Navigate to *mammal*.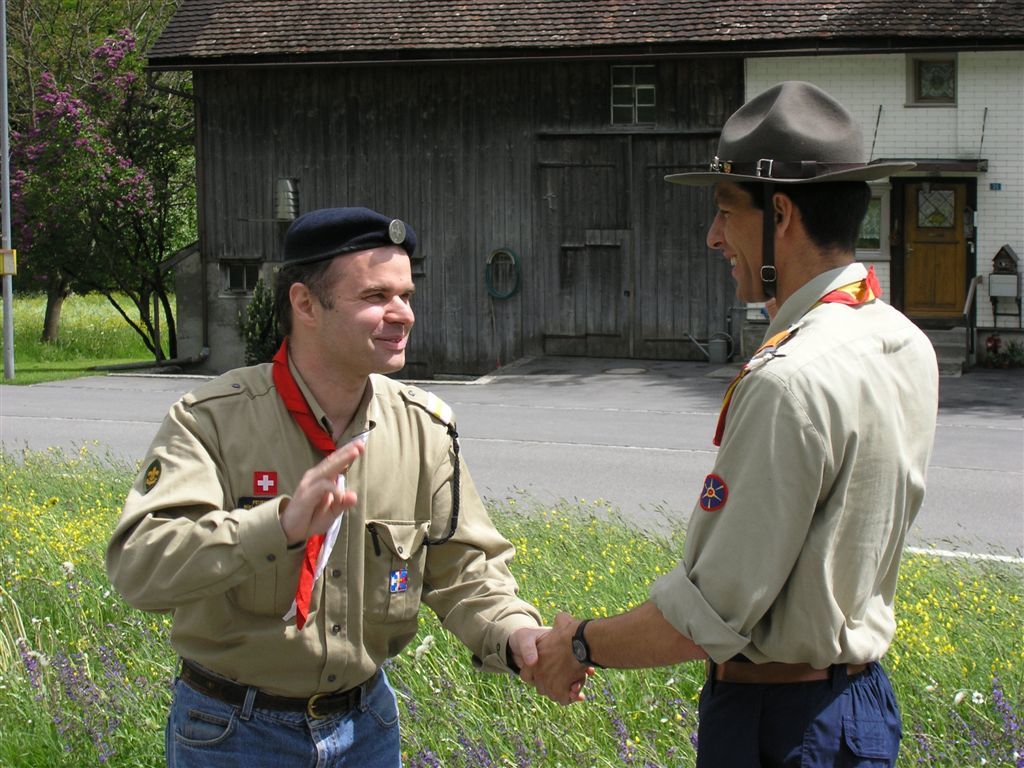
Navigation target: box=[520, 77, 944, 767].
